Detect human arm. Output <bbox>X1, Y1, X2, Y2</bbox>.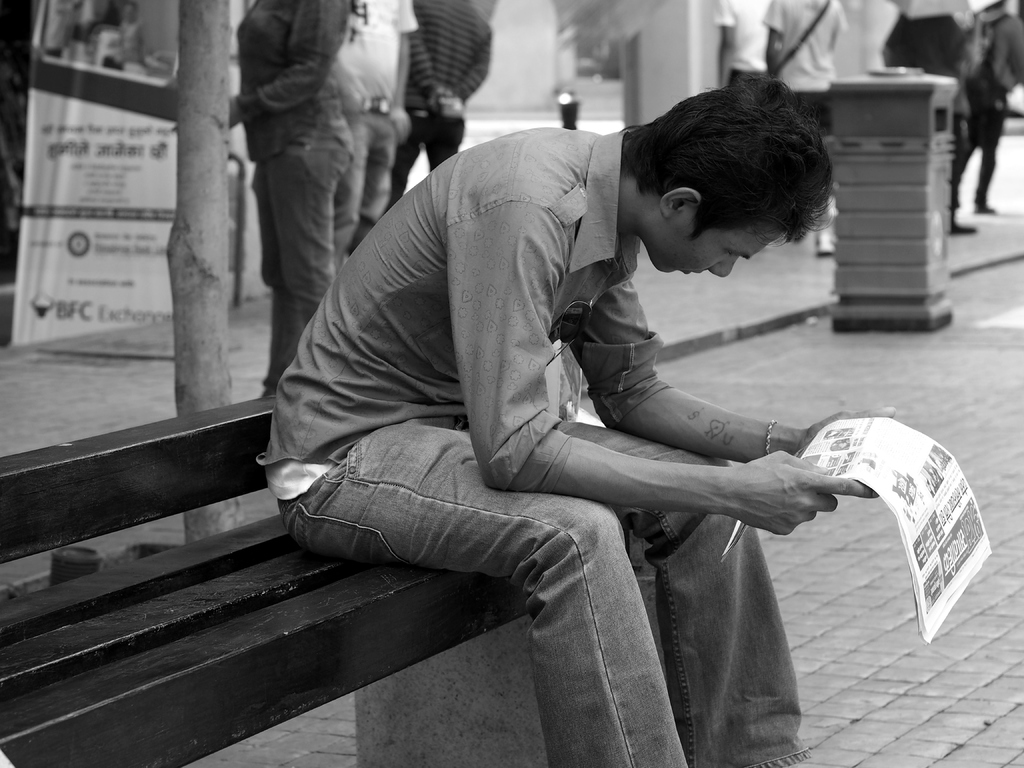
<bbox>760, 0, 789, 76</bbox>.
